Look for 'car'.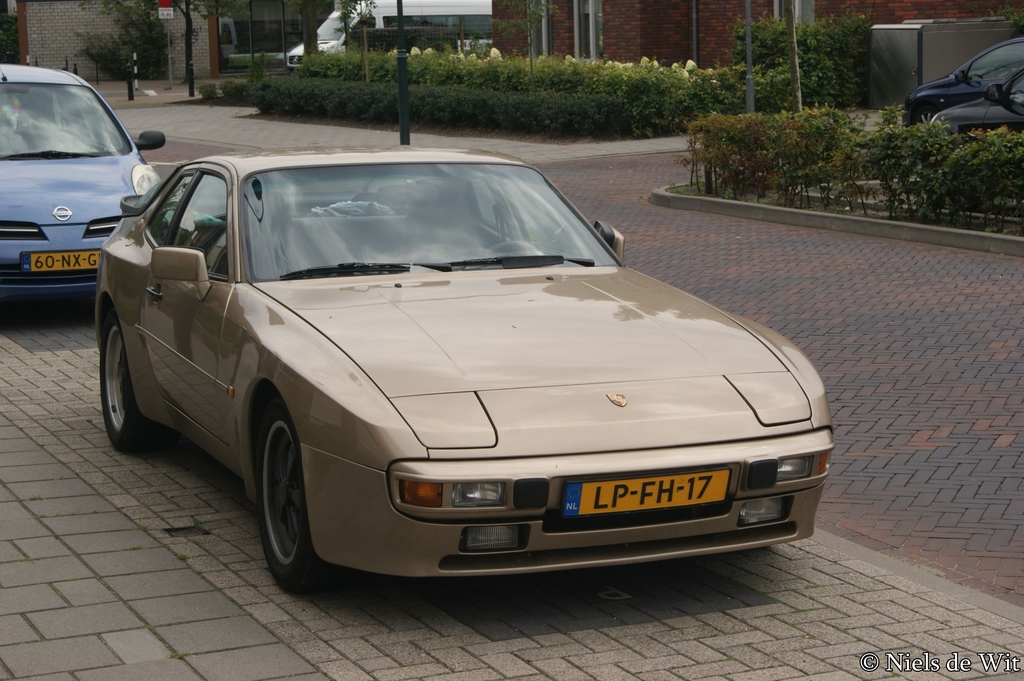
Found: [0,59,174,305].
